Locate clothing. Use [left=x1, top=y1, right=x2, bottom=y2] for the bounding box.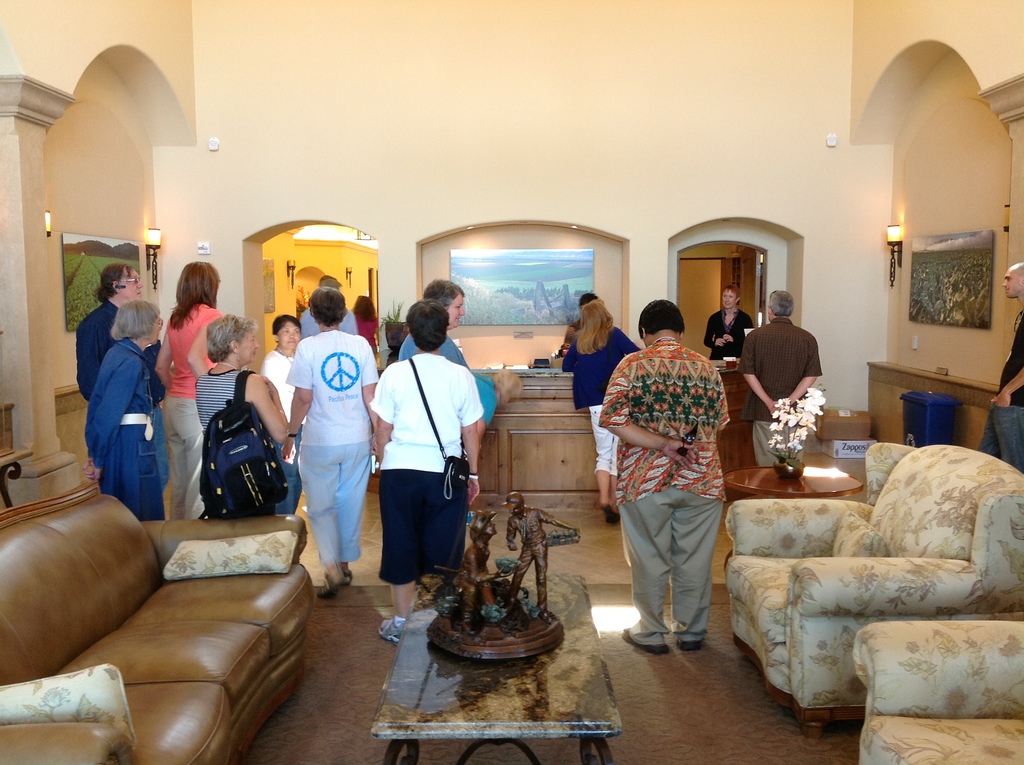
[left=705, top=311, right=746, bottom=356].
